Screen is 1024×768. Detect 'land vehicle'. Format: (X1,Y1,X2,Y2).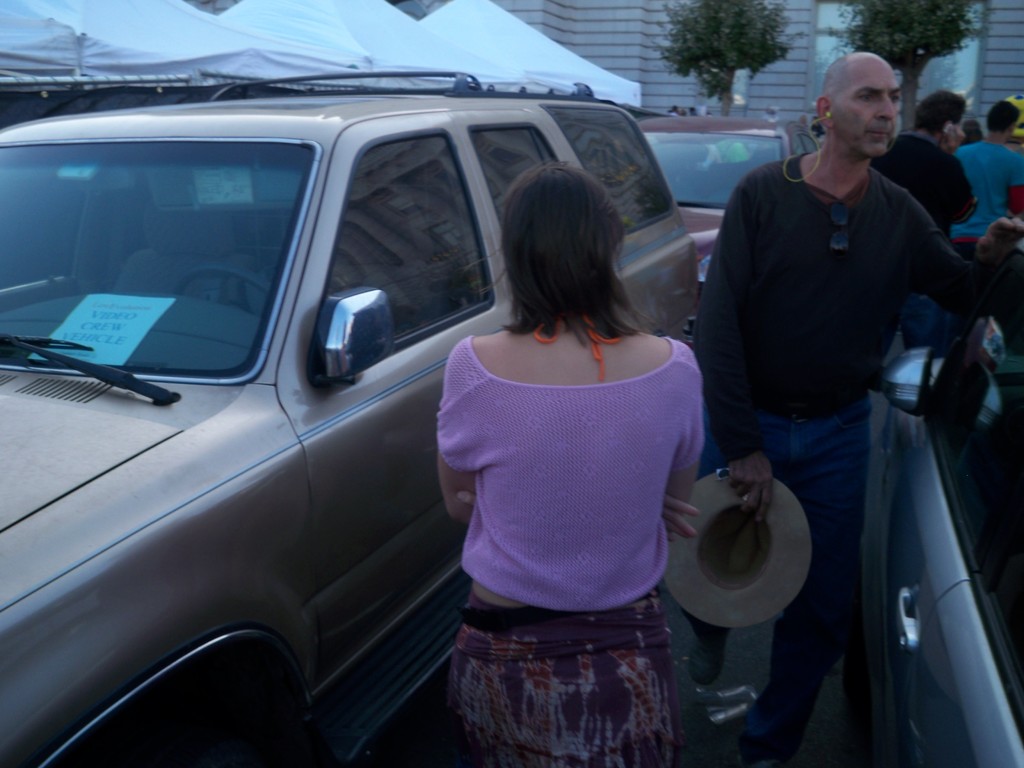
(12,36,738,737).
